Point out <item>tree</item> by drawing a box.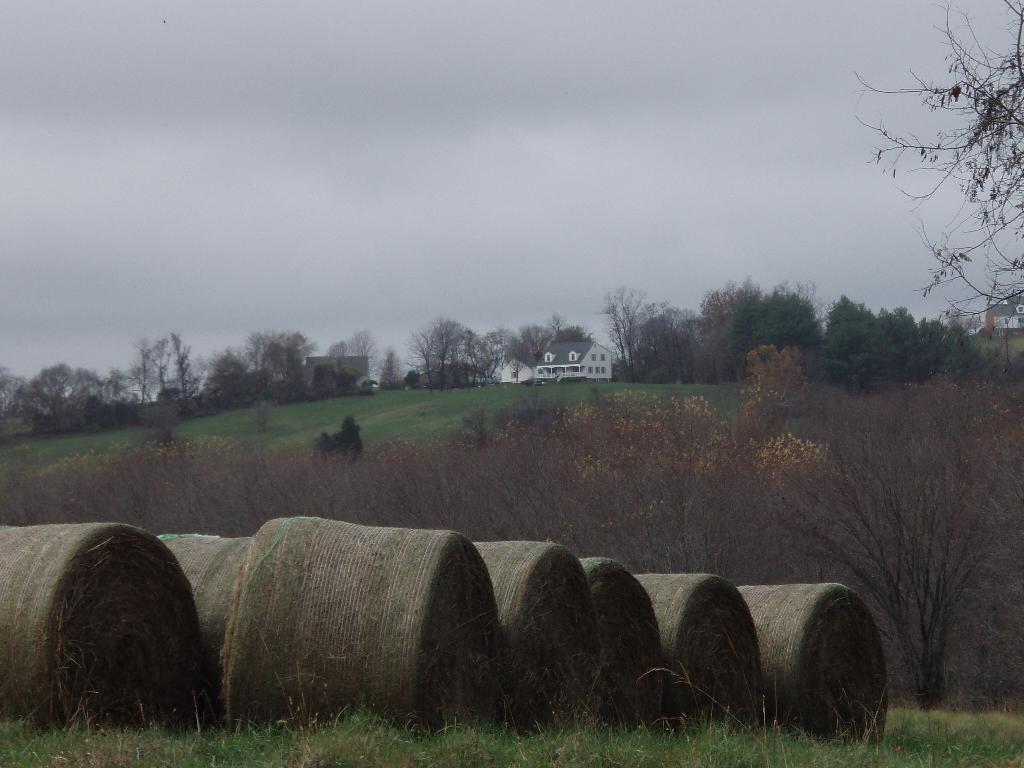
rect(506, 319, 592, 396).
